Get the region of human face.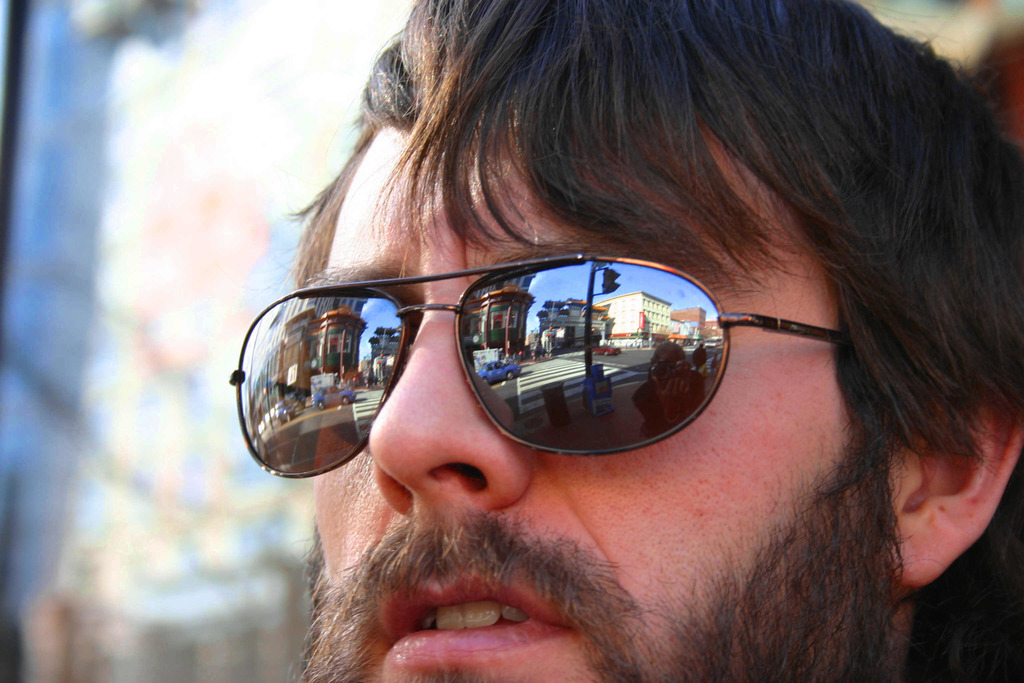
rect(310, 135, 853, 682).
